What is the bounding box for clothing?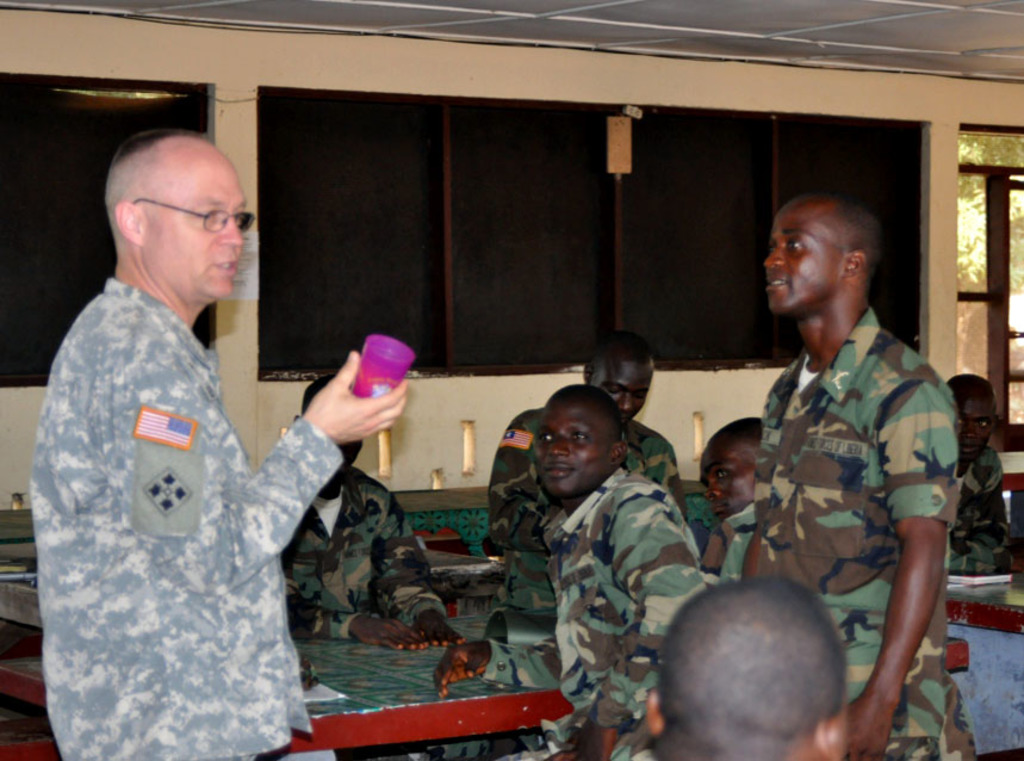
l=38, t=166, r=333, b=755.
